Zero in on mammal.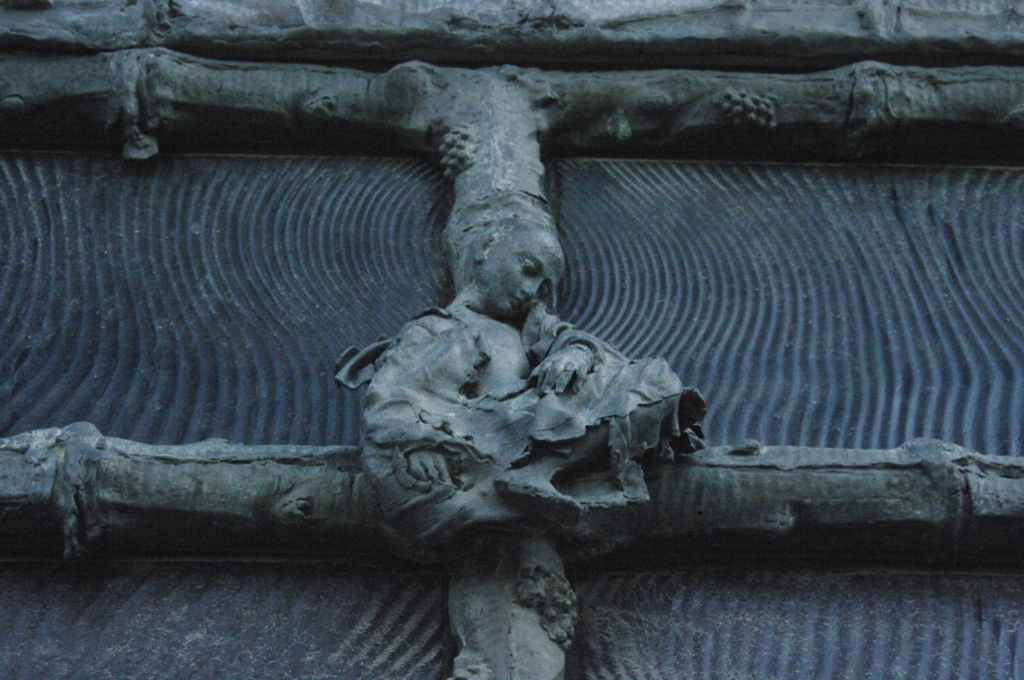
Zeroed in: {"left": 344, "top": 173, "right": 694, "bottom": 551}.
